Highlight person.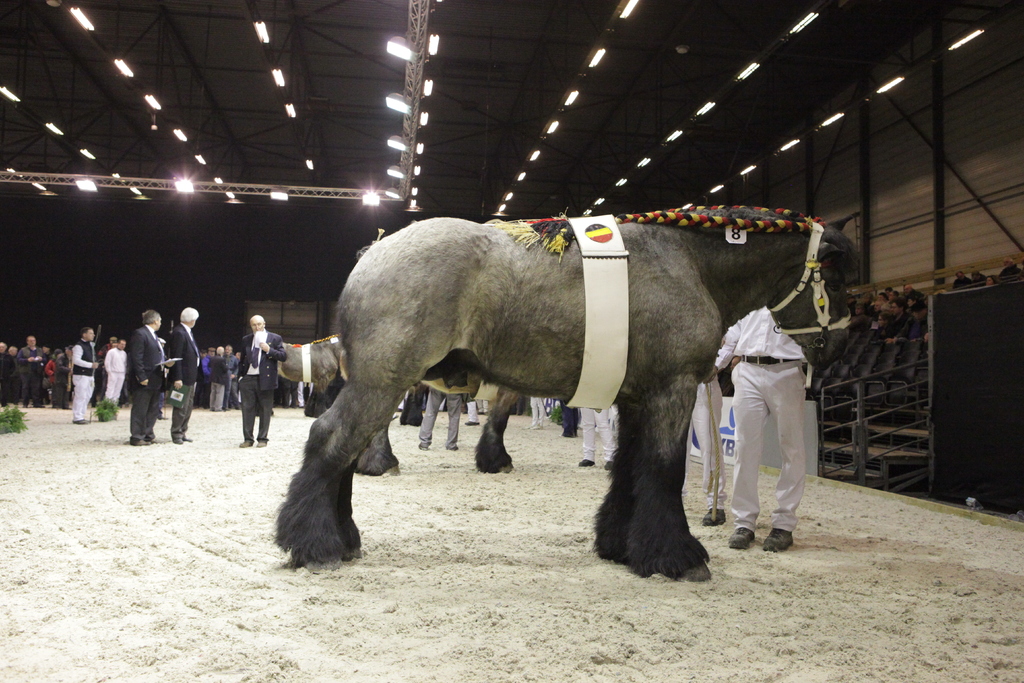
Highlighted region: (699,304,811,559).
